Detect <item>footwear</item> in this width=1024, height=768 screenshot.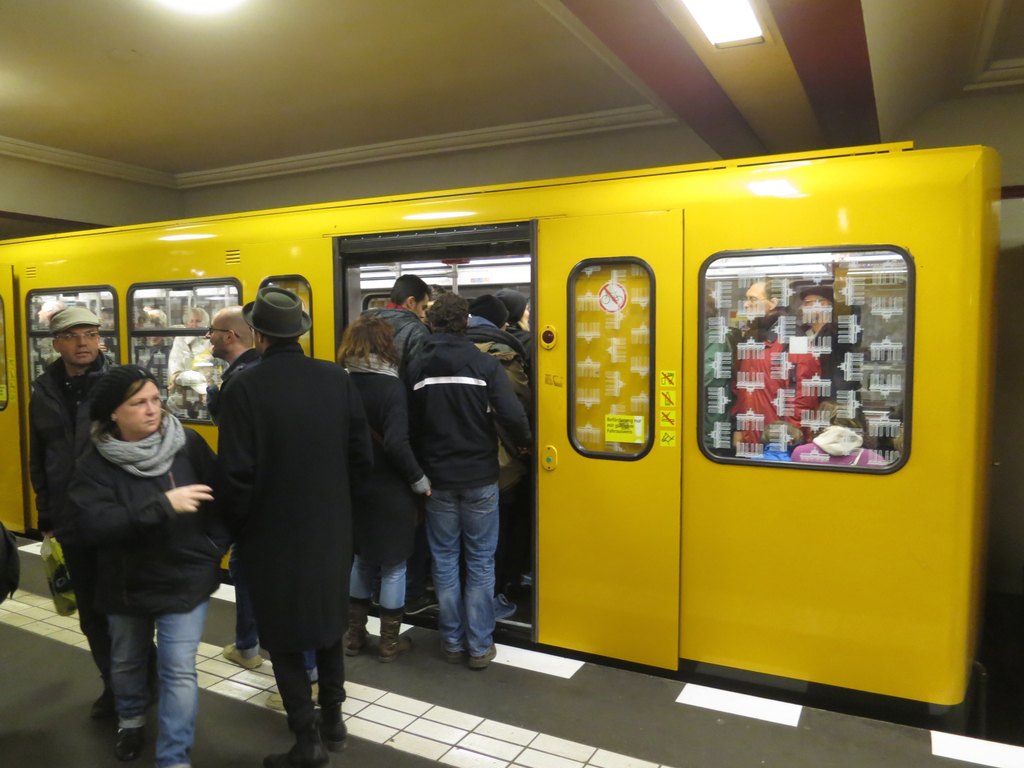
Detection: <box>268,680,324,712</box>.
